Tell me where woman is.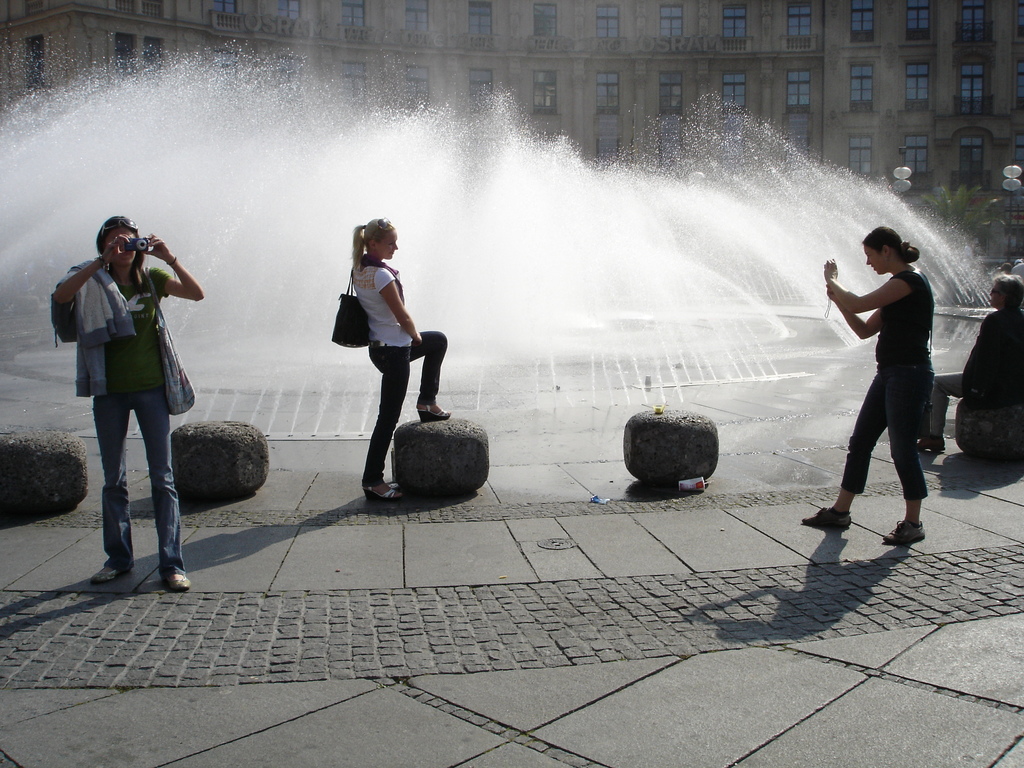
woman is at locate(794, 220, 935, 561).
